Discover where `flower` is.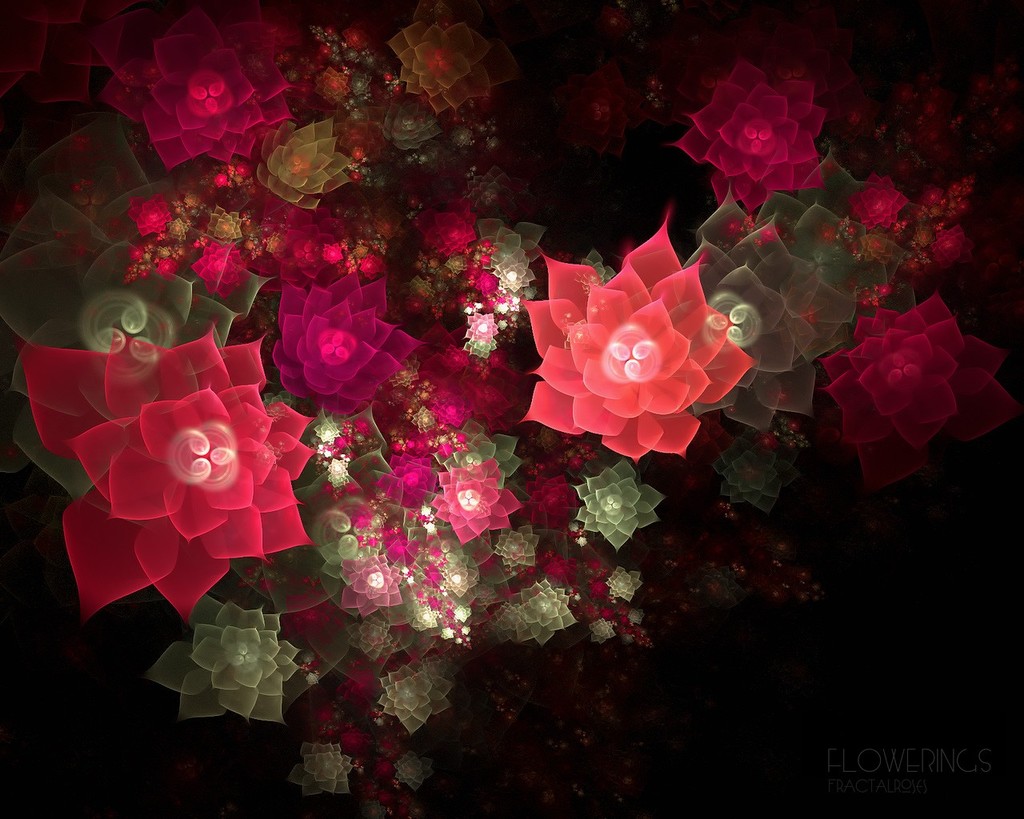
Discovered at rect(386, 0, 499, 120).
